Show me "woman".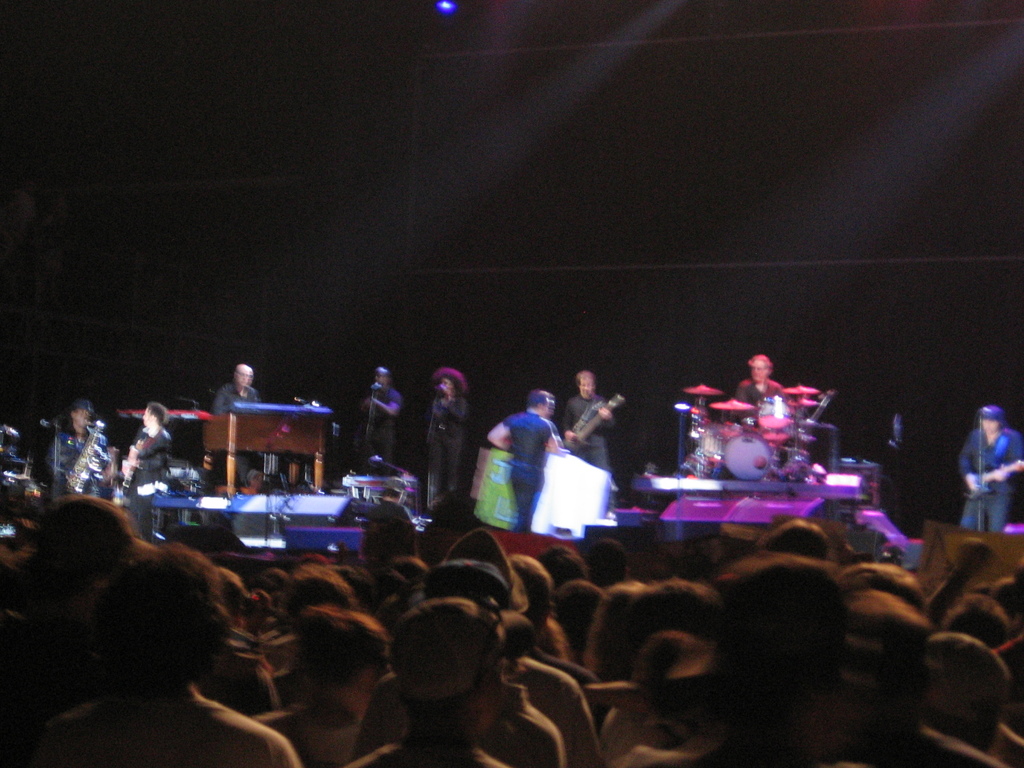
"woman" is here: 426/368/469/505.
